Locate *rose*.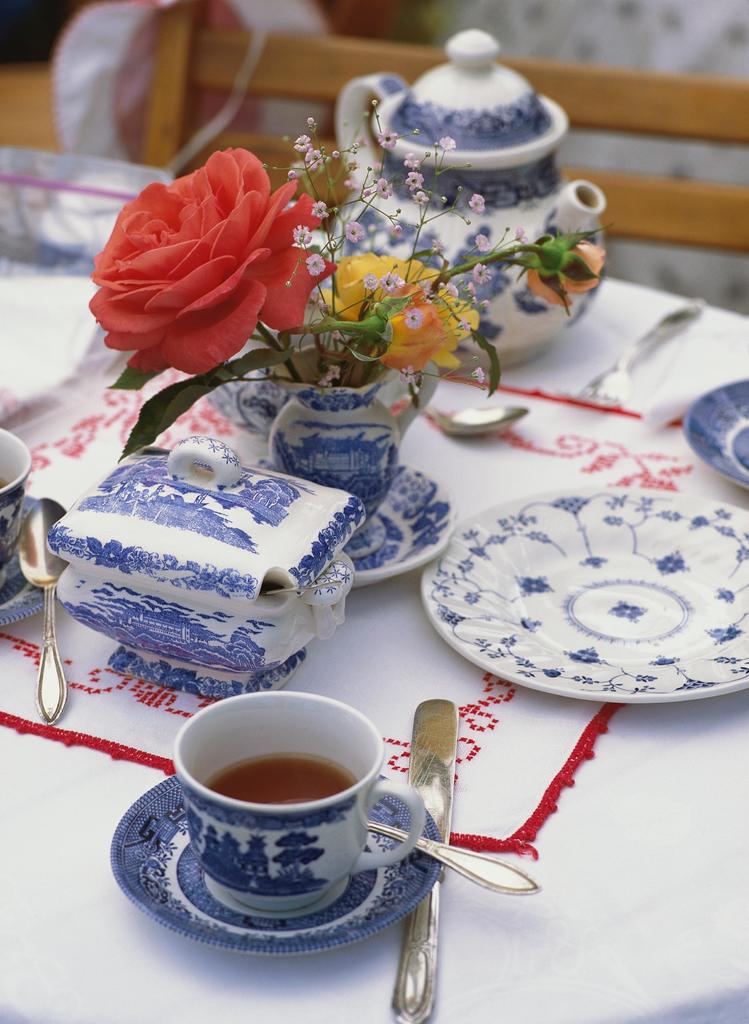
Bounding box: [left=527, top=232, right=609, bottom=312].
